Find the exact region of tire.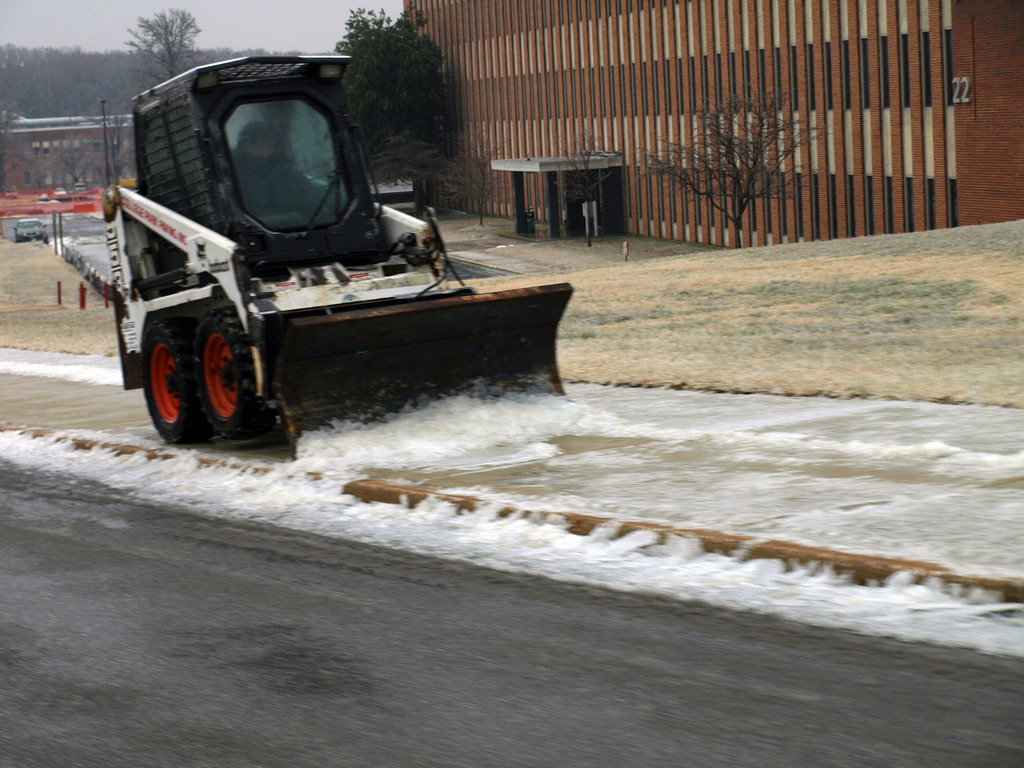
Exact region: l=139, t=311, r=208, b=446.
